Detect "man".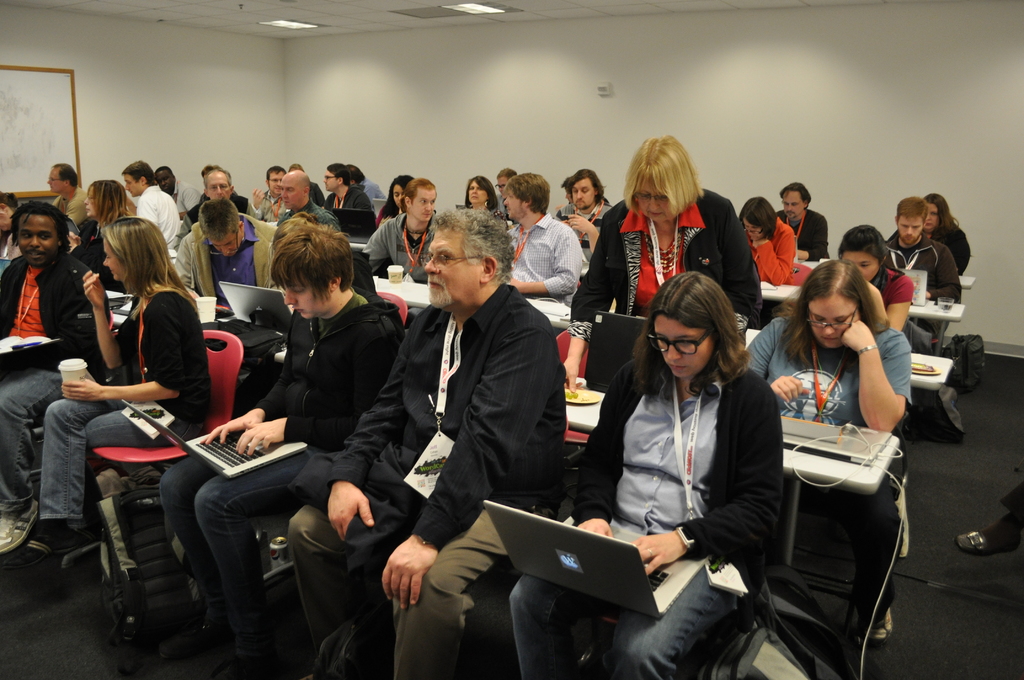
Detected at x1=772 y1=182 x2=833 y2=268.
